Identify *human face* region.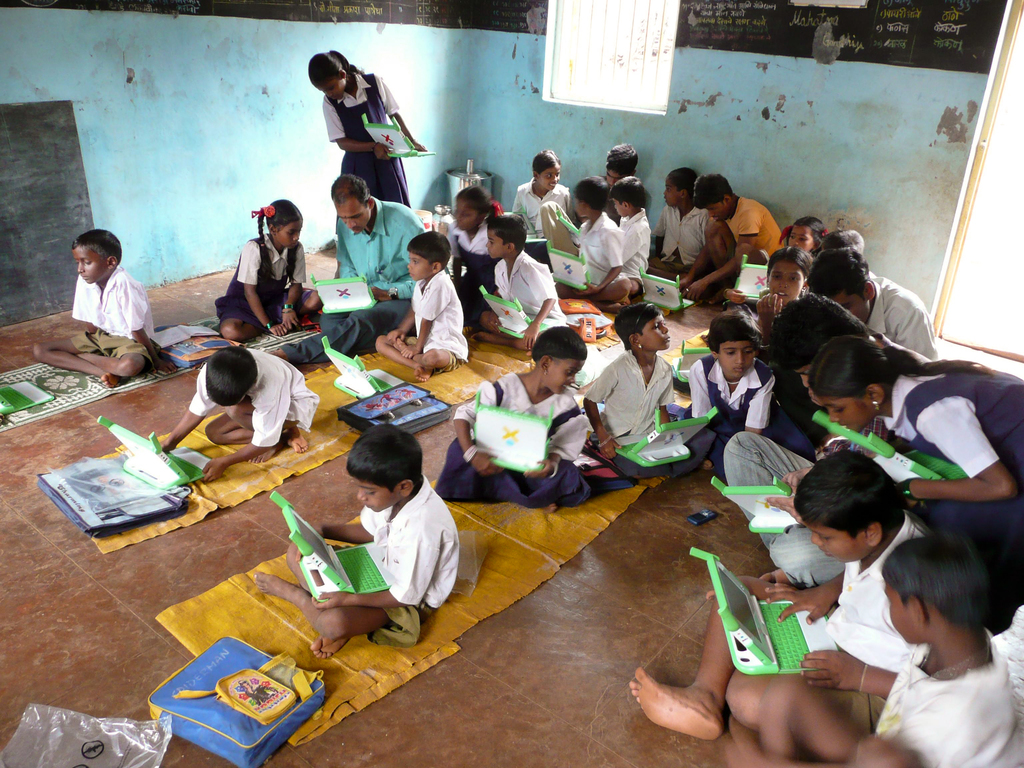
Region: 75,250,107,283.
